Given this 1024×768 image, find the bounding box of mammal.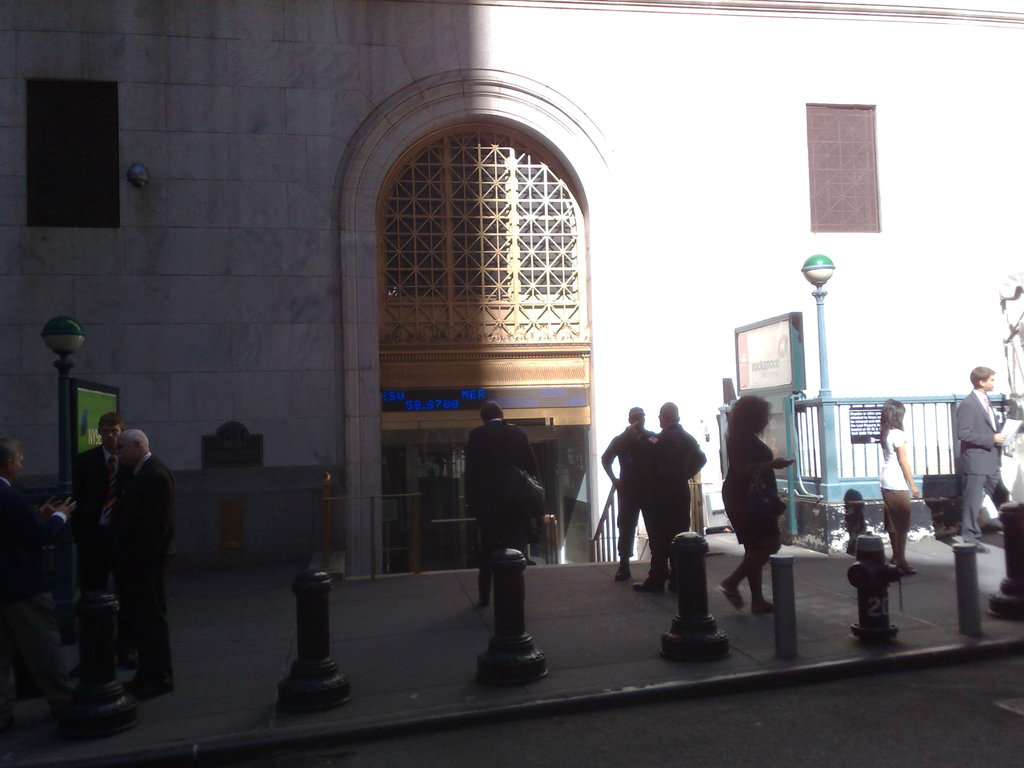
left=633, top=402, right=706, bottom=595.
